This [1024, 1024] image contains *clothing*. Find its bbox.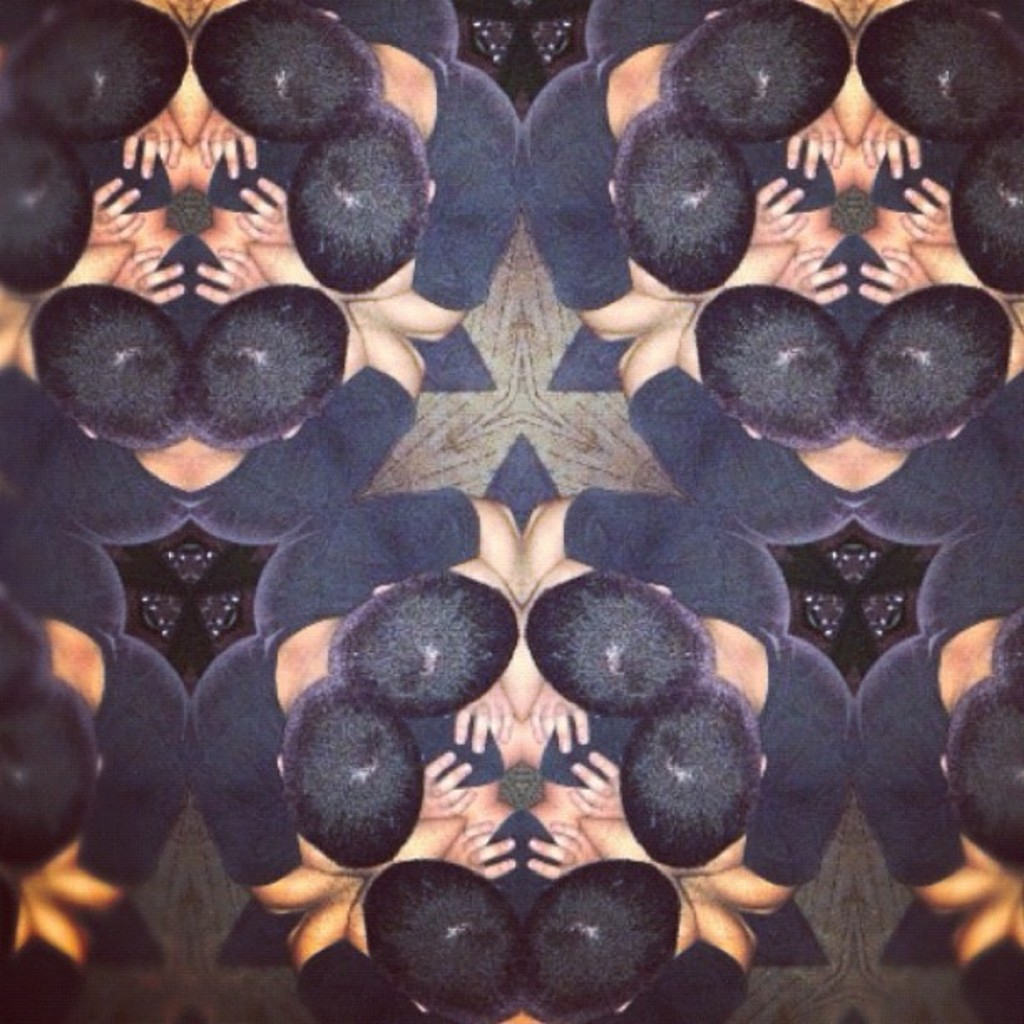
region(812, 236, 887, 351).
